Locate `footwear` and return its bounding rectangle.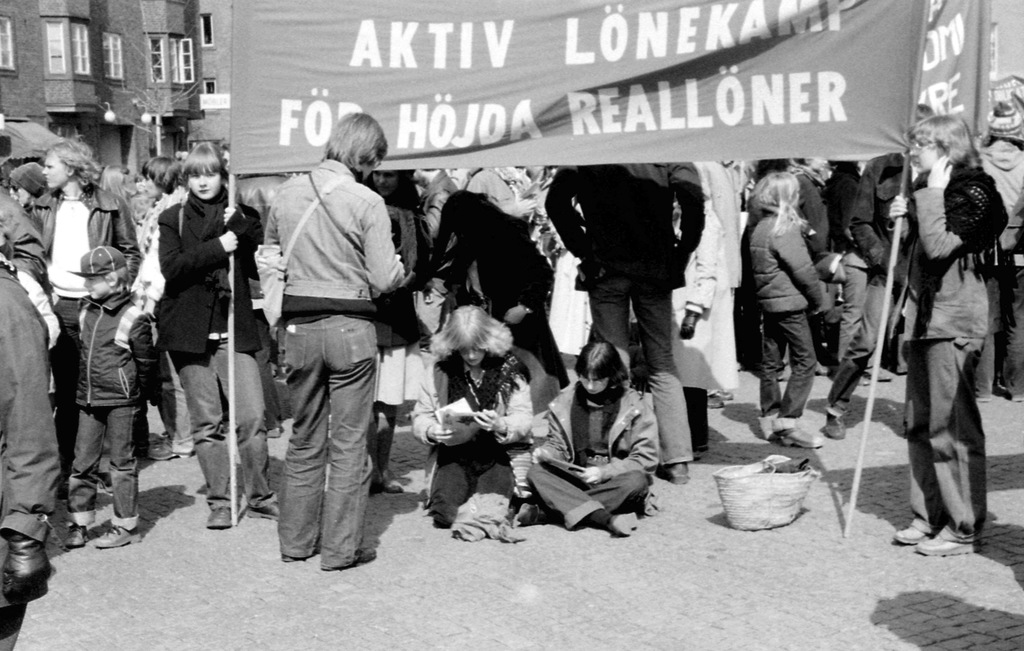
bbox=[355, 547, 378, 566].
